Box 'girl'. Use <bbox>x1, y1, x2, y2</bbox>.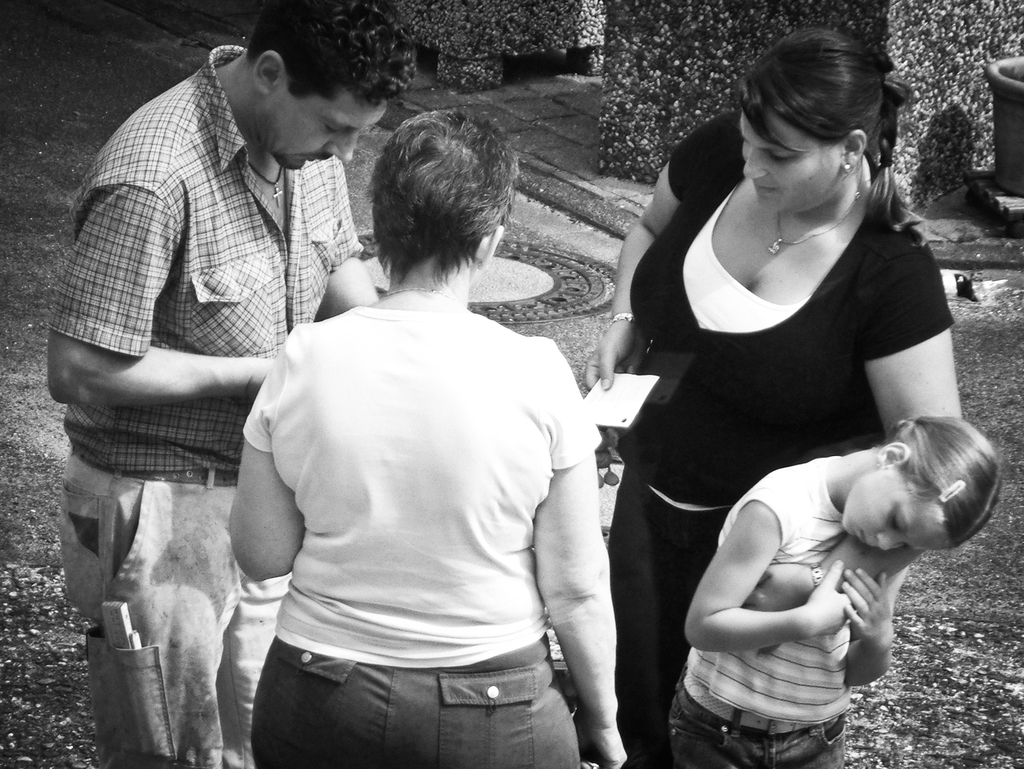
<bbox>669, 415, 1002, 768</bbox>.
